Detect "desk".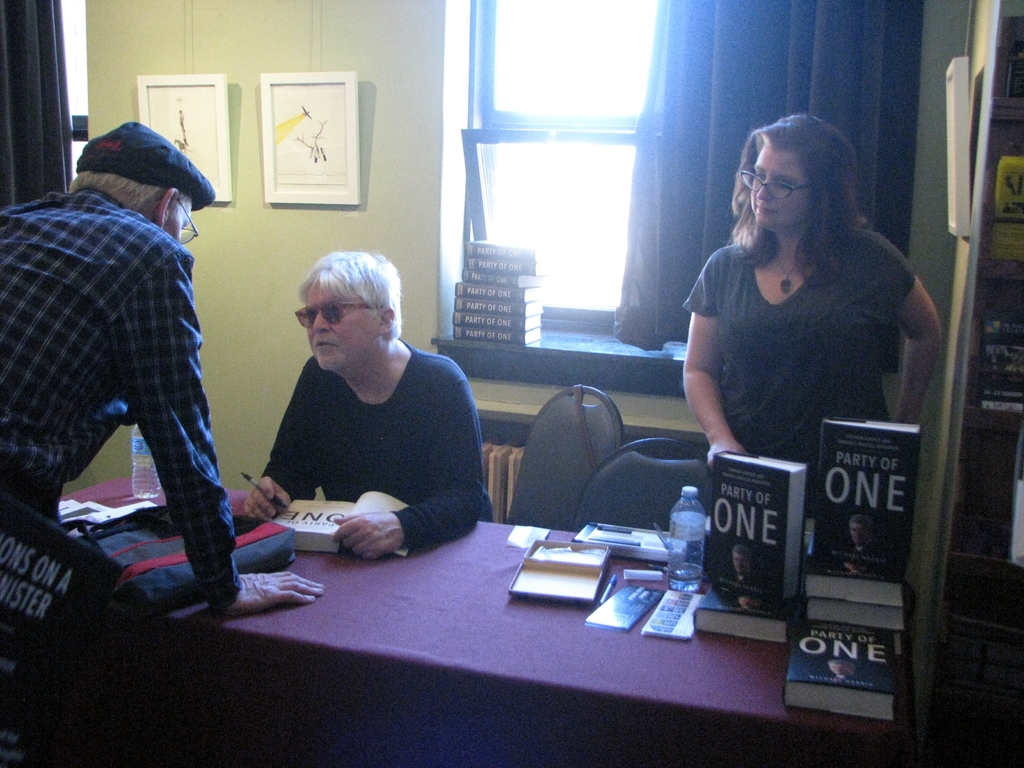
Detected at 0:429:909:763.
